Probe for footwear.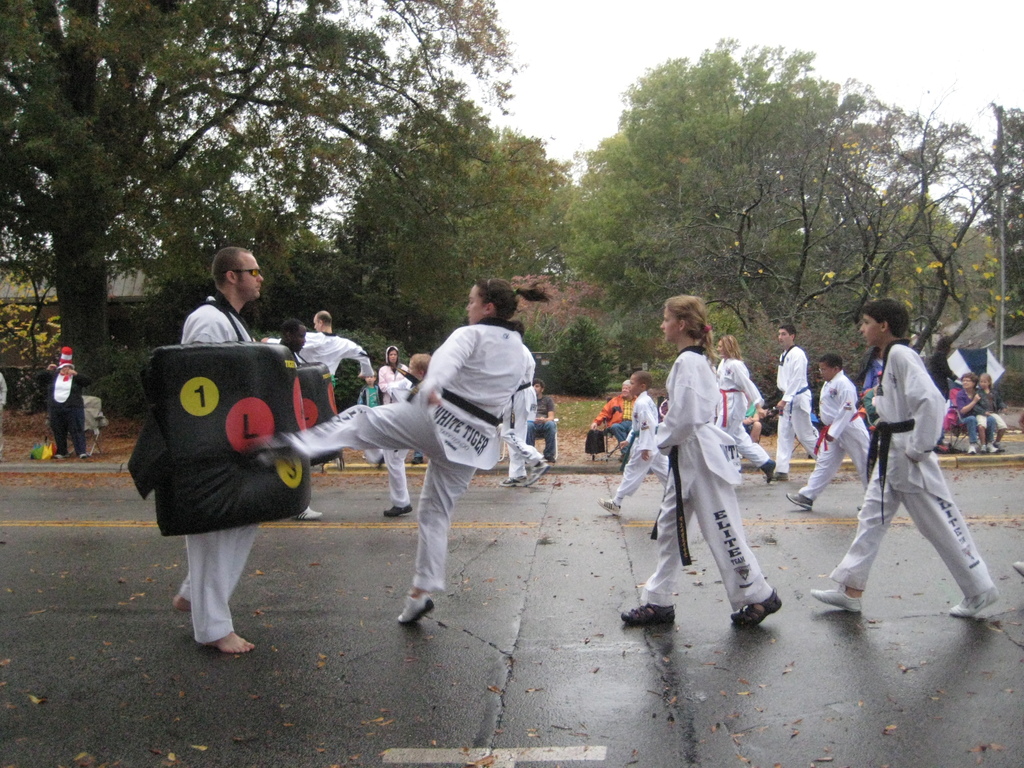
Probe result: 949/584/1001/616.
